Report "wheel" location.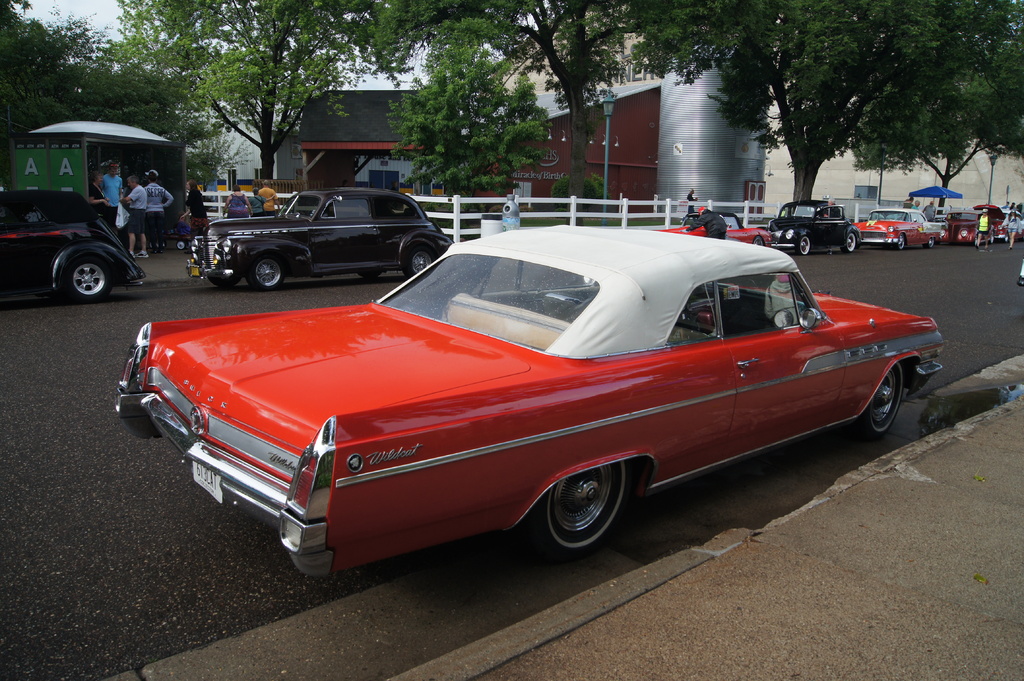
Report: locate(1004, 228, 1011, 241).
